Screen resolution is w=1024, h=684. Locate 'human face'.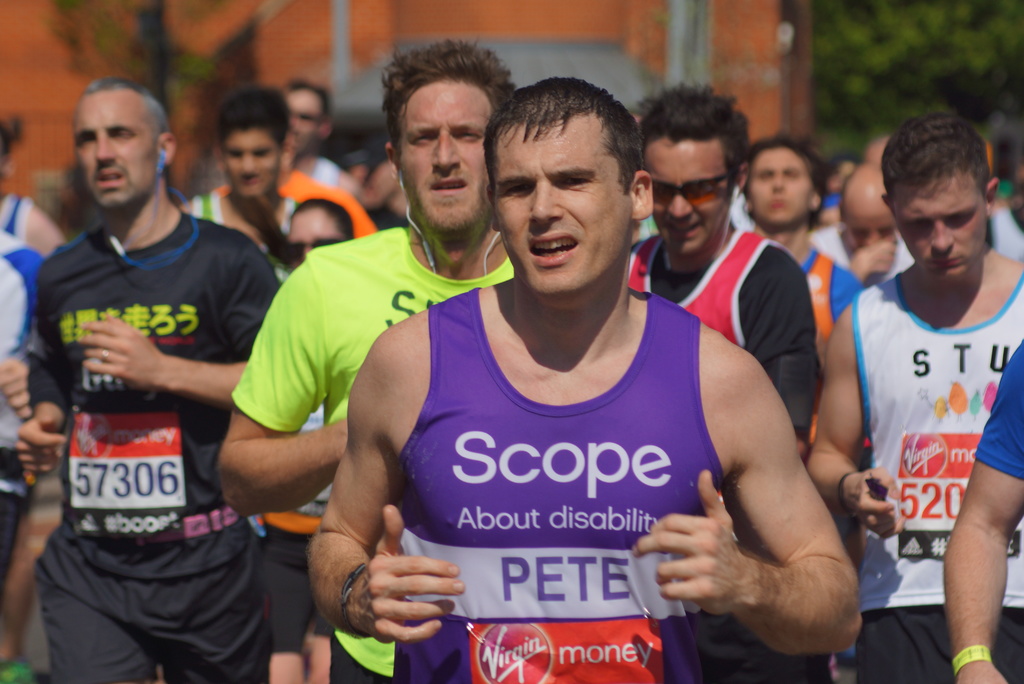
BBox(396, 76, 493, 235).
